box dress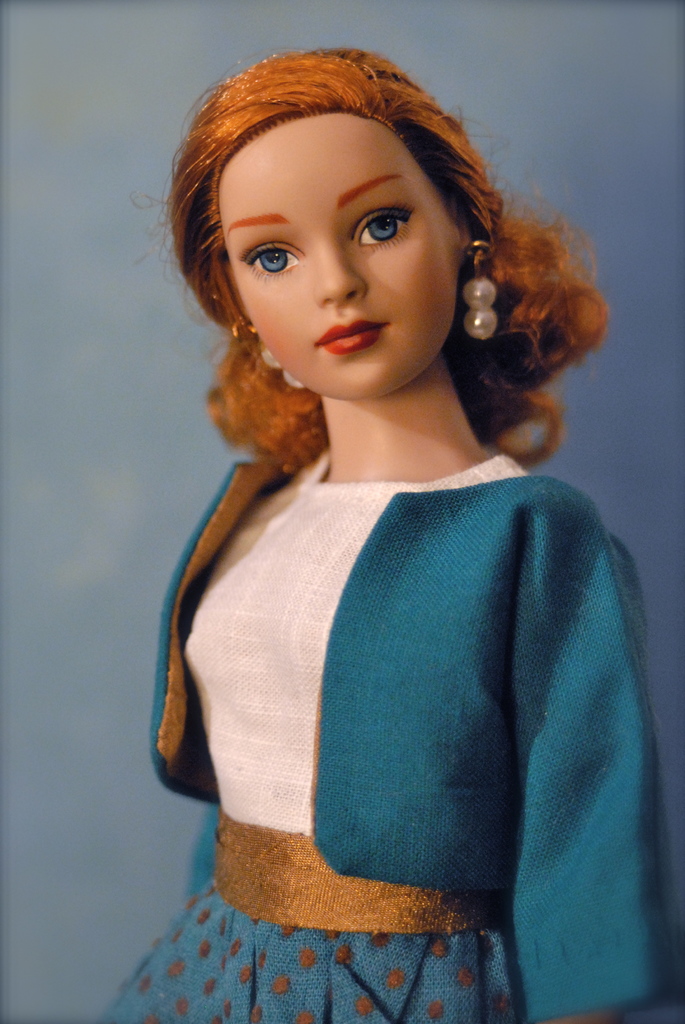
[x1=97, y1=452, x2=520, y2=1023]
